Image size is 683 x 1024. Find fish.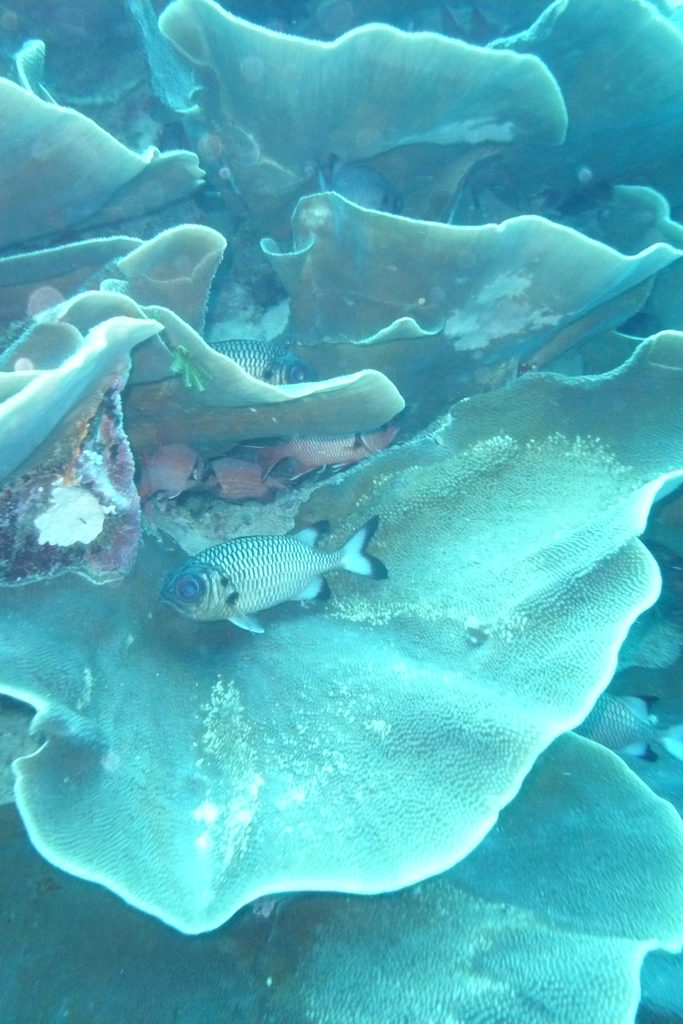
[left=159, top=522, right=387, bottom=641].
